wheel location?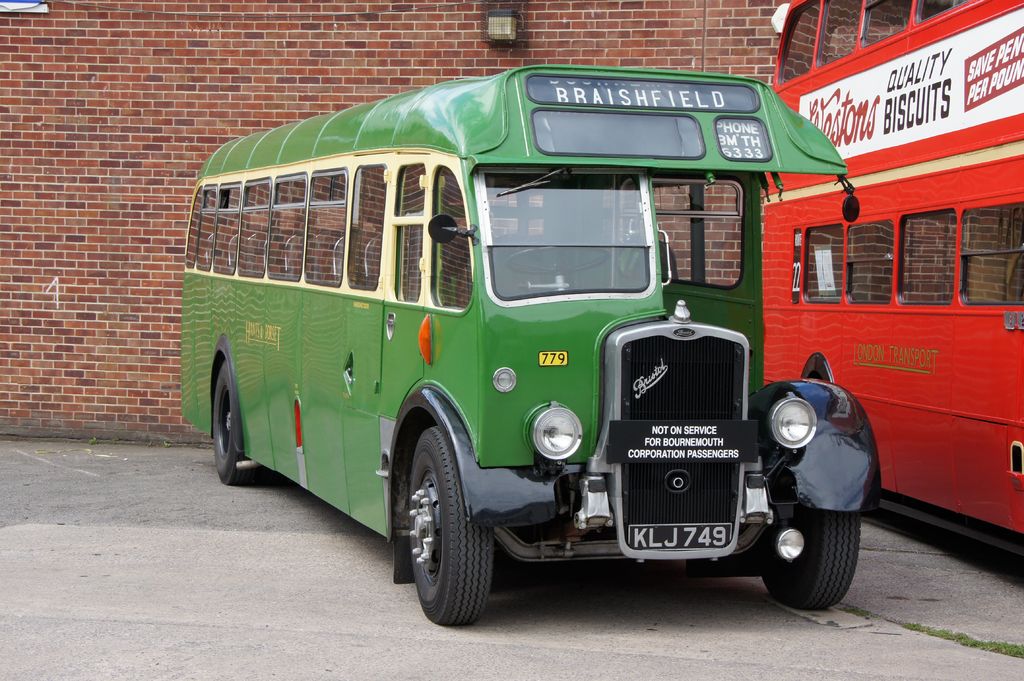
region(504, 240, 614, 276)
